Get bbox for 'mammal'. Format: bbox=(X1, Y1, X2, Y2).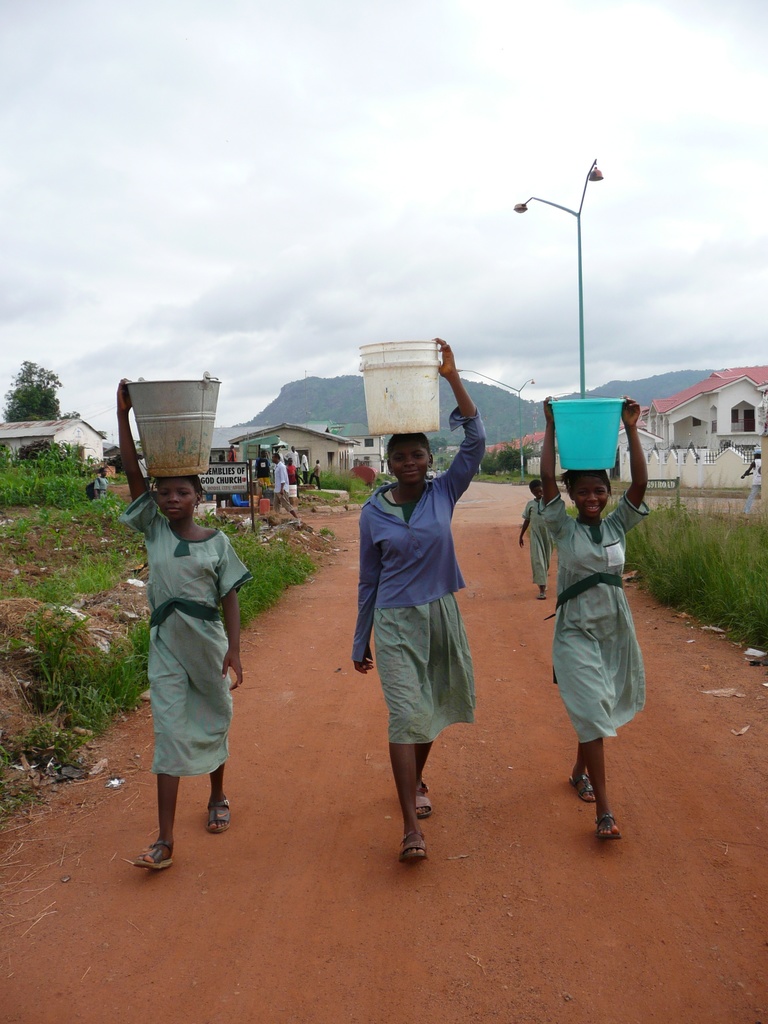
bbox=(740, 451, 765, 515).
